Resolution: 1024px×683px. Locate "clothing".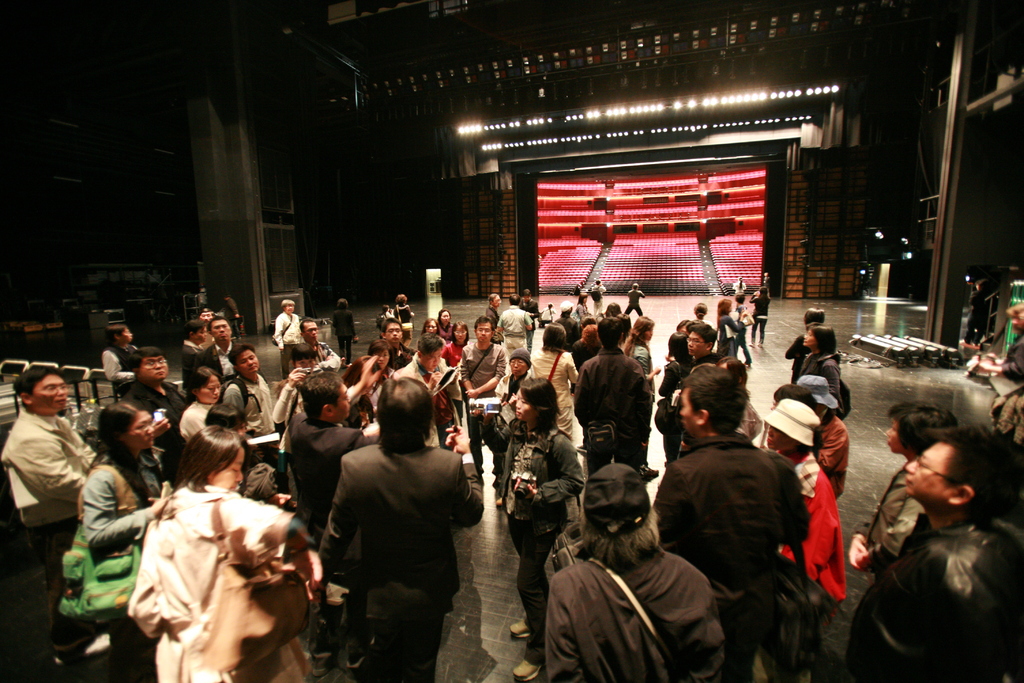
<region>216, 370, 271, 449</region>.
